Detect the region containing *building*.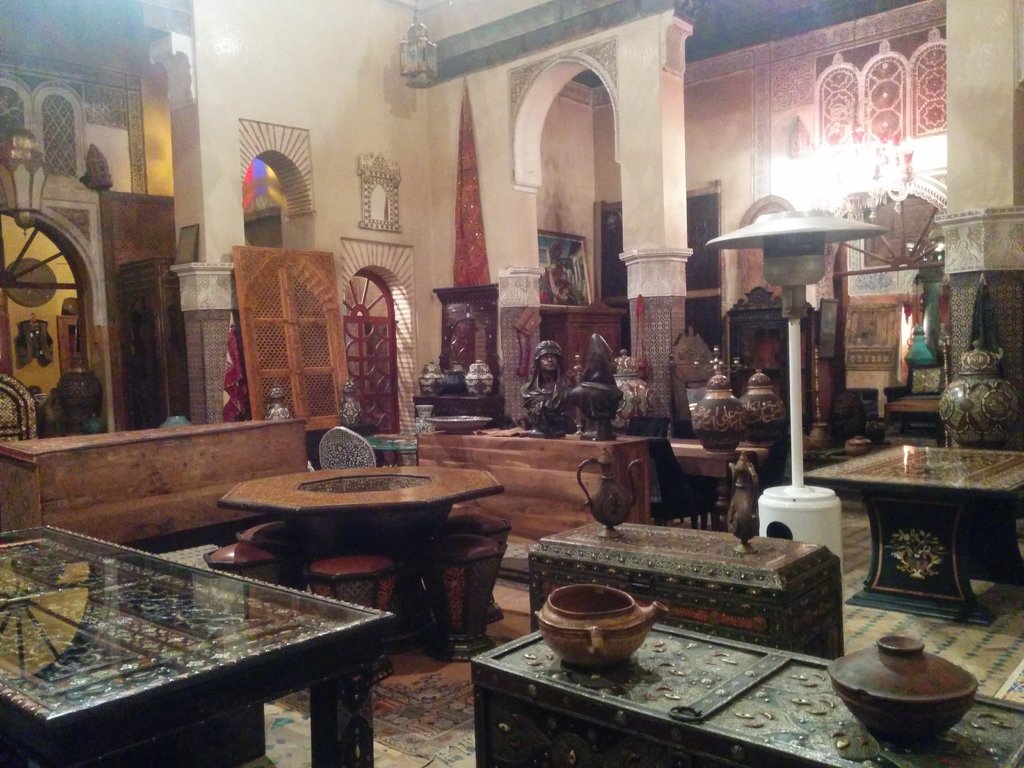
{"left": 0, "top": 0, "right": 1023, "bottom": 767}.
